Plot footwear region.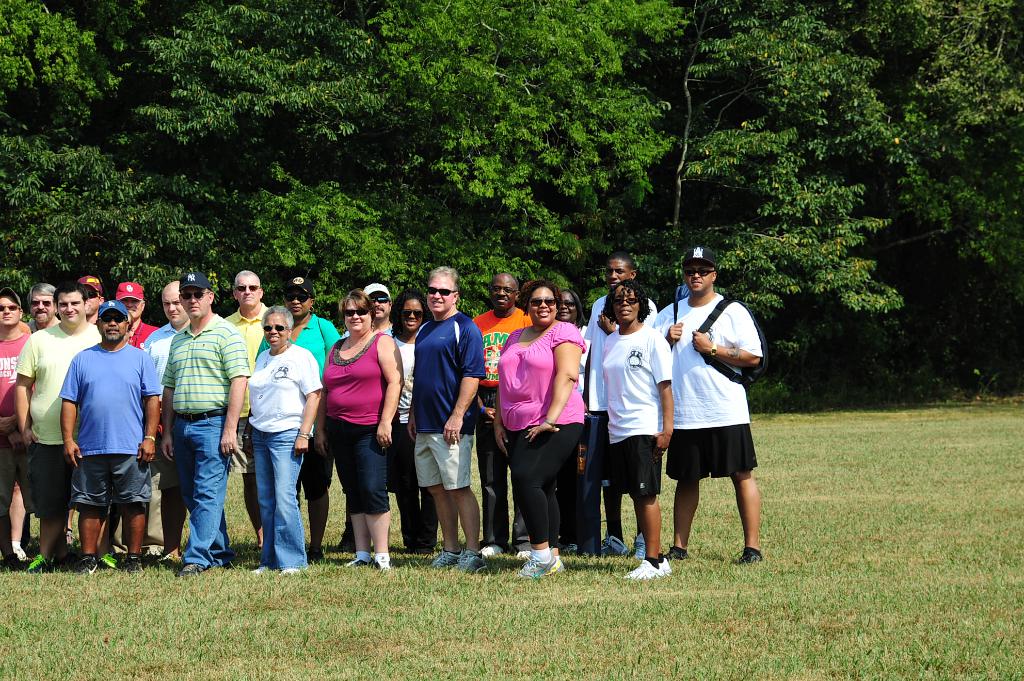
Plotted at 247 566 263 575.
